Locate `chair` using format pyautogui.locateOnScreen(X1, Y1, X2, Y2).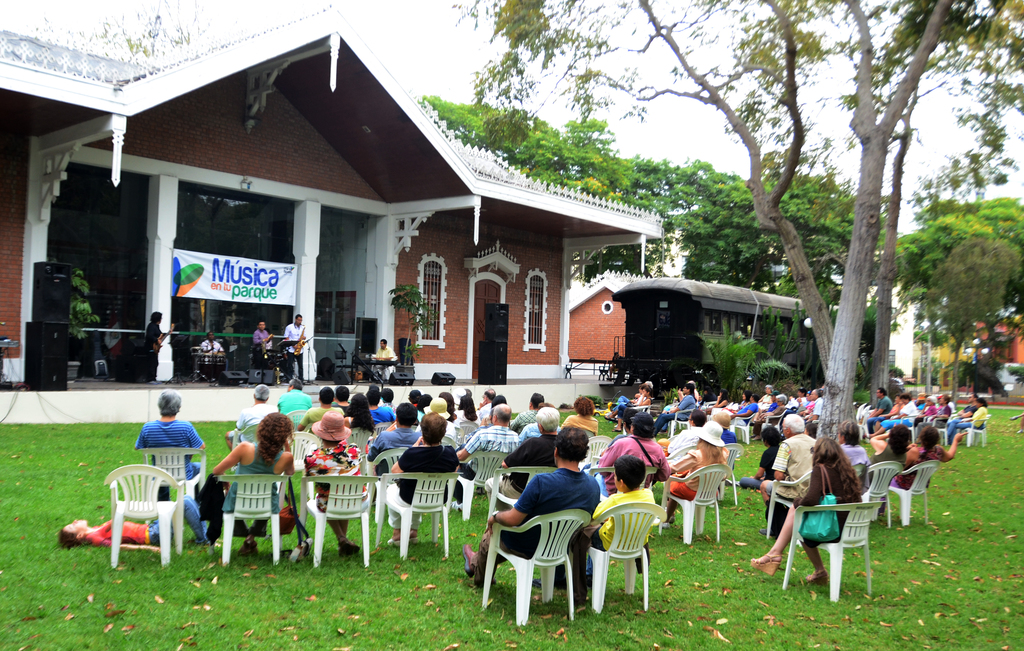
pyautogui.locateOnScreen(724, 441, 745, 500).
